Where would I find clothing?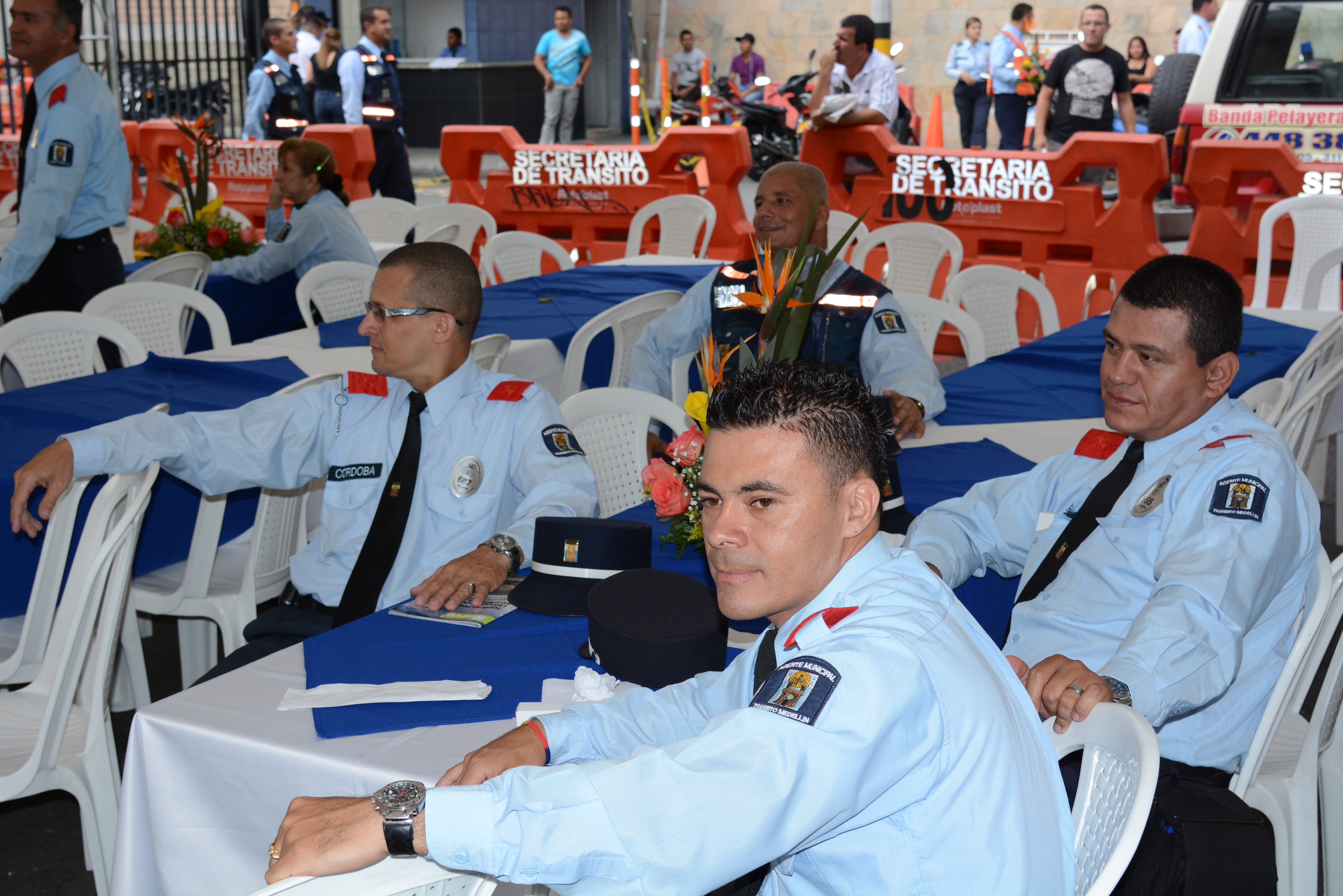
At (19, 105, 179, 205).
